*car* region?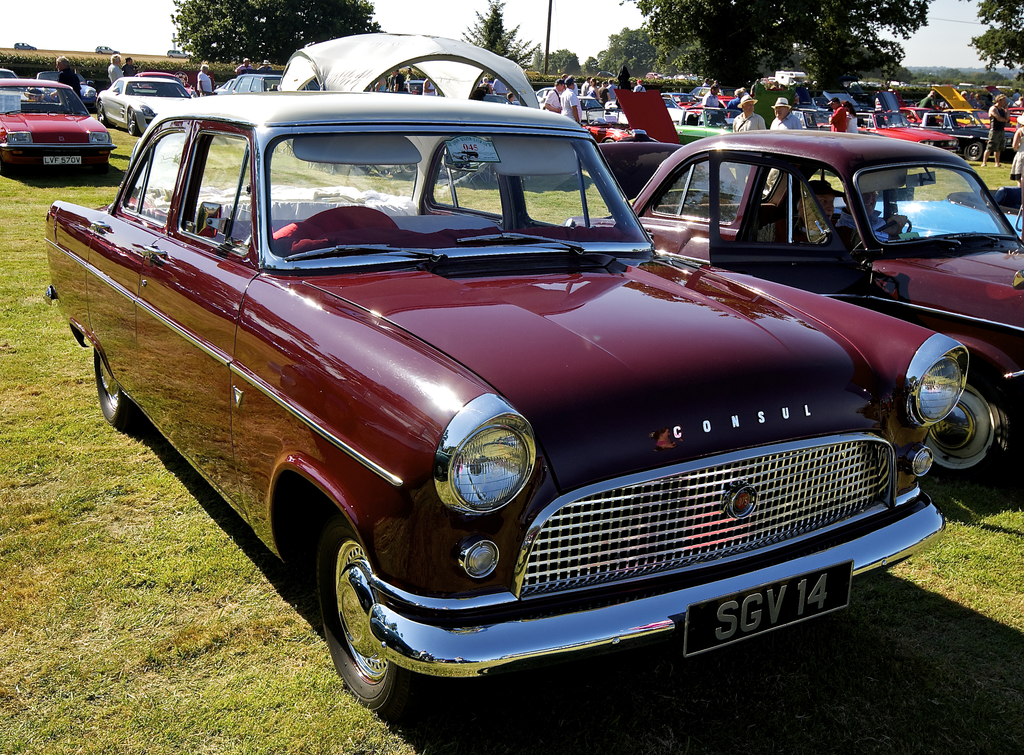
crop(94, 74, 200, 133)
